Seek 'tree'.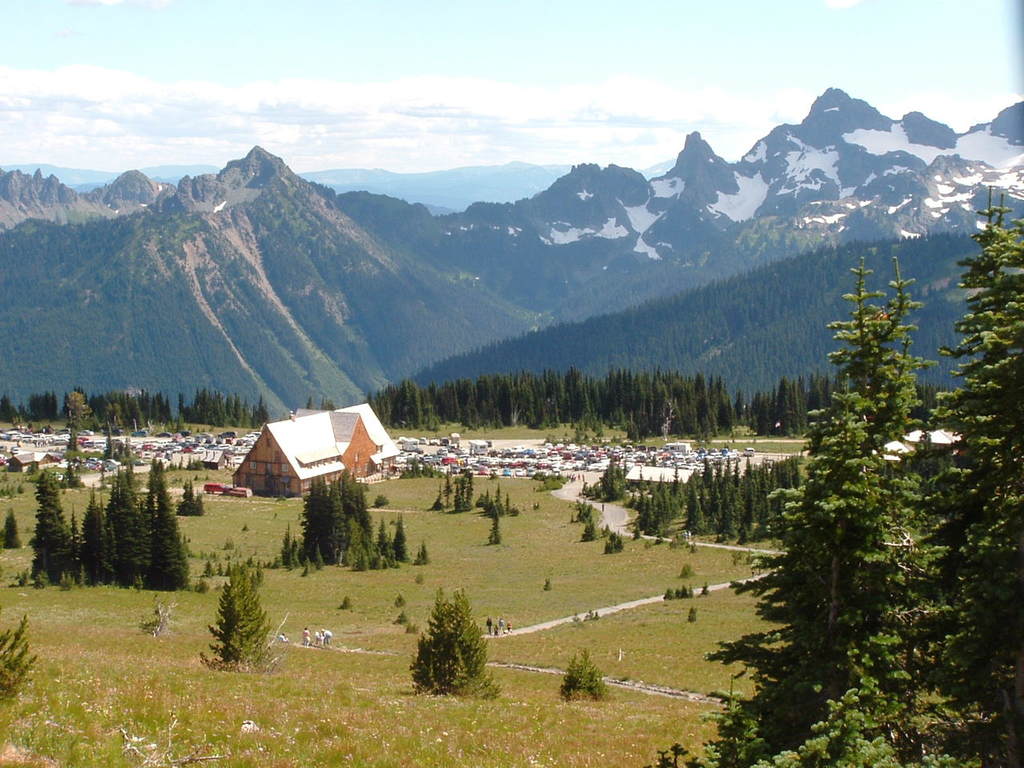
select_region(750, 227, 985, 726).
